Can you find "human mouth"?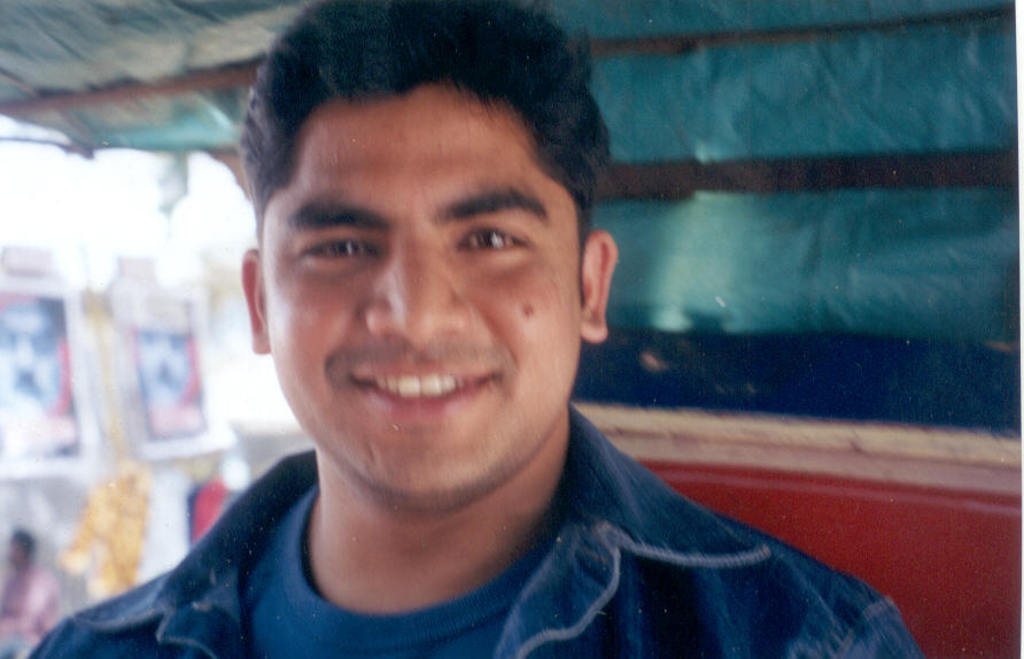
Yes, bounding box: (left=340, top=356, right=503, bottom=429).
